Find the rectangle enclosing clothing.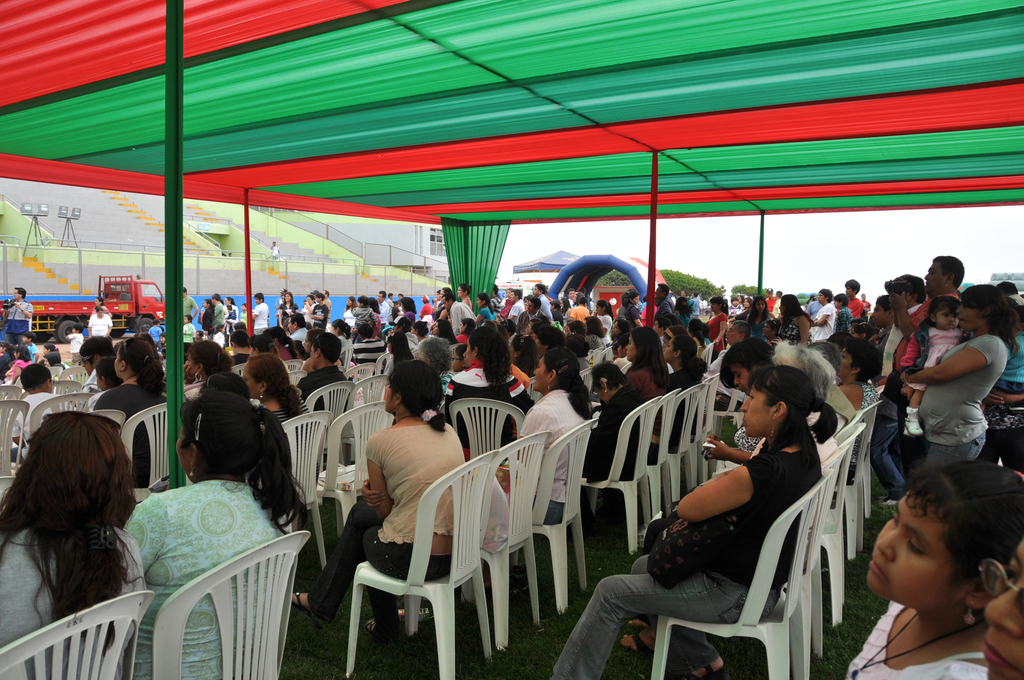
Rect(595, 315, 612, 345).
